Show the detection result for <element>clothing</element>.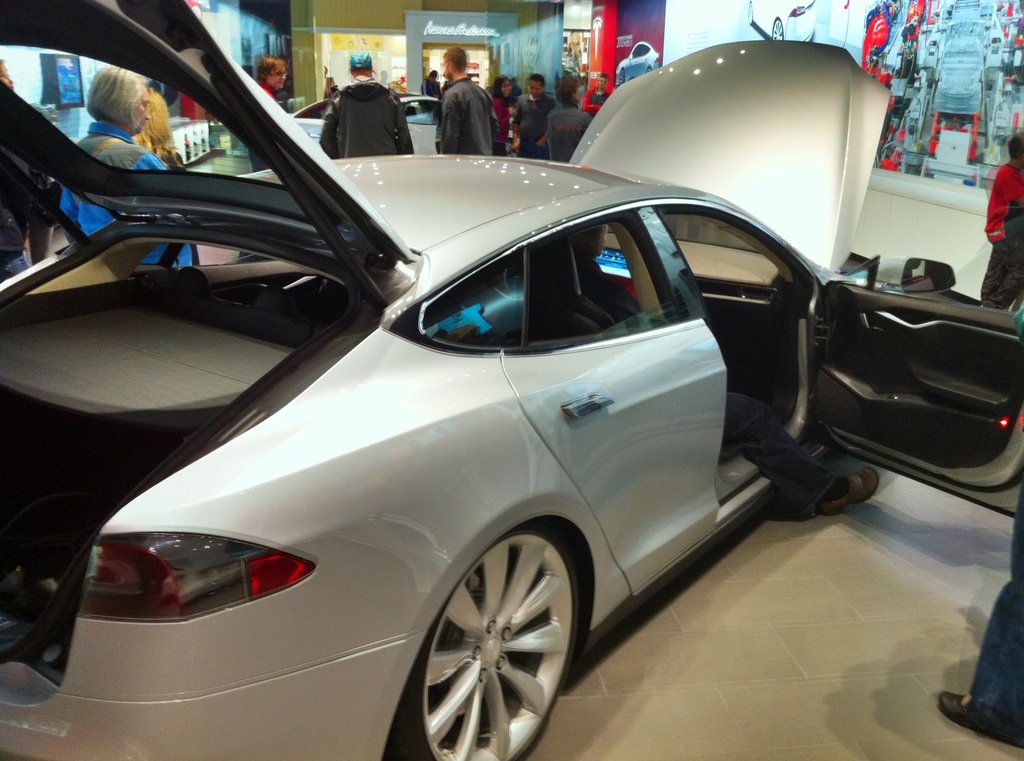
bbox=(979, 162, 1023, 312).
